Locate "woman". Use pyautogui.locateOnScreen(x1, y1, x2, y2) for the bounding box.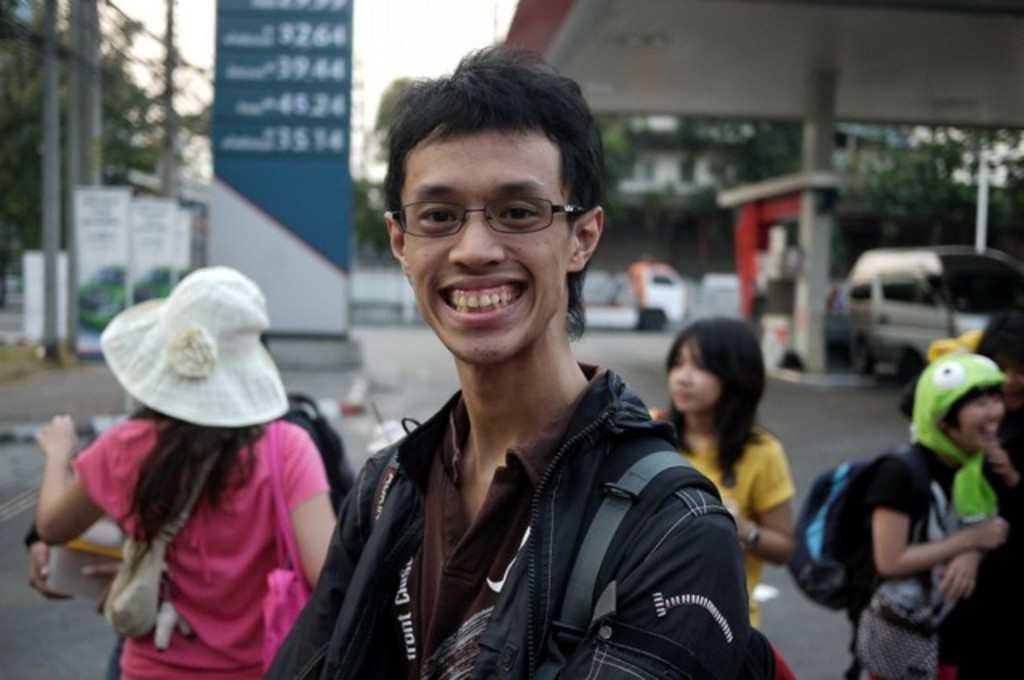
pyautogui.locateOnScreen(21, 262, 339, 678).
